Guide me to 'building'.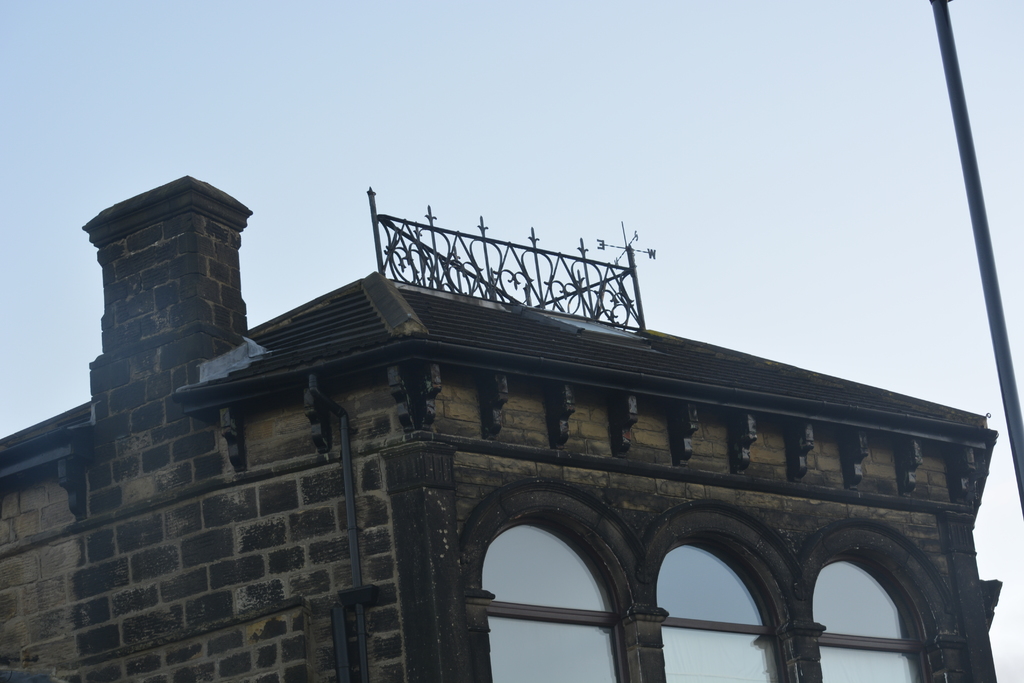
Guidance: (0, 172, 1004, 682).
